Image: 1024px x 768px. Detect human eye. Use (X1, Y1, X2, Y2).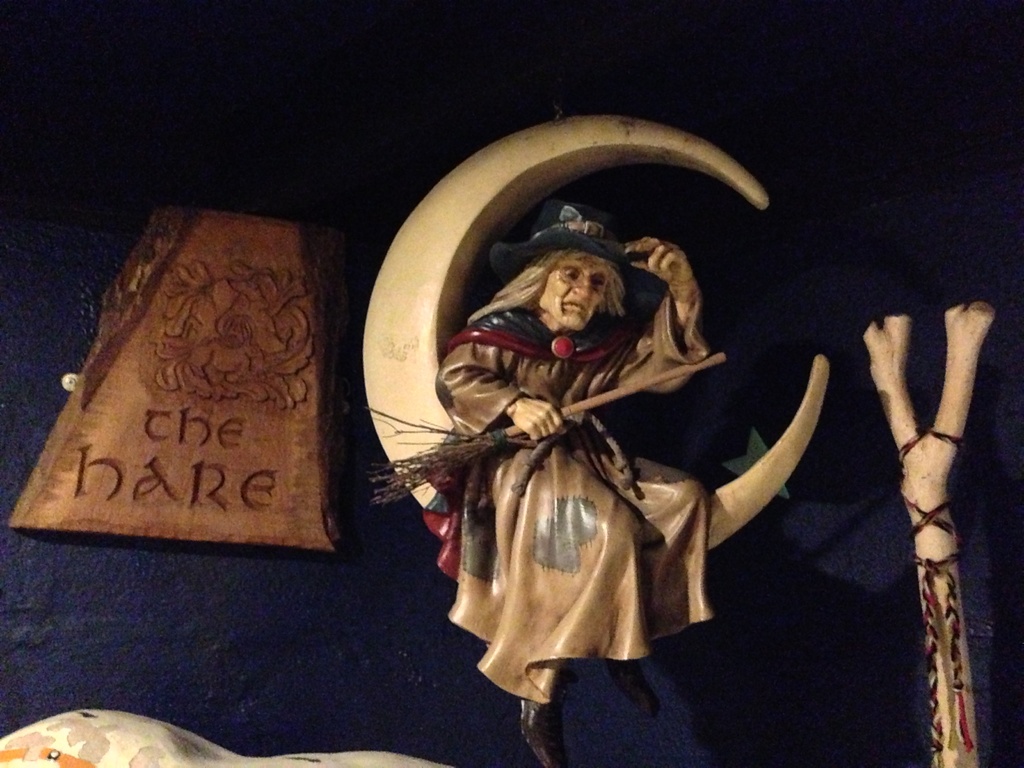
(552, 264, 586, 280).
